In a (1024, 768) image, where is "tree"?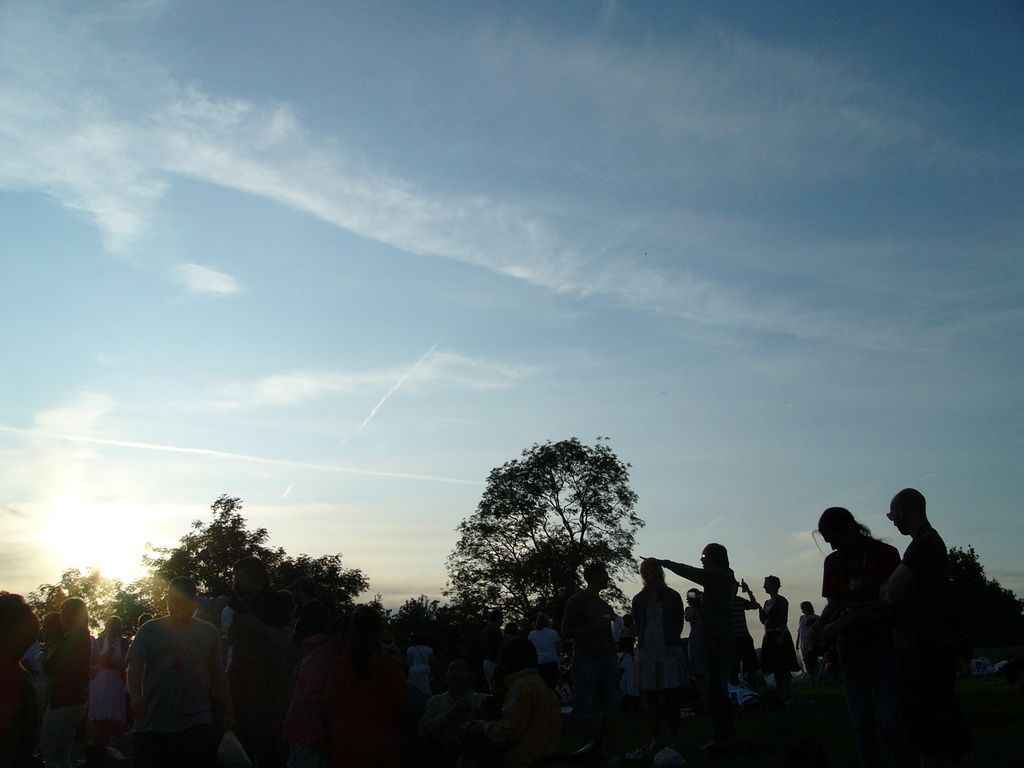
BBox(337, 585, 390, 638).
